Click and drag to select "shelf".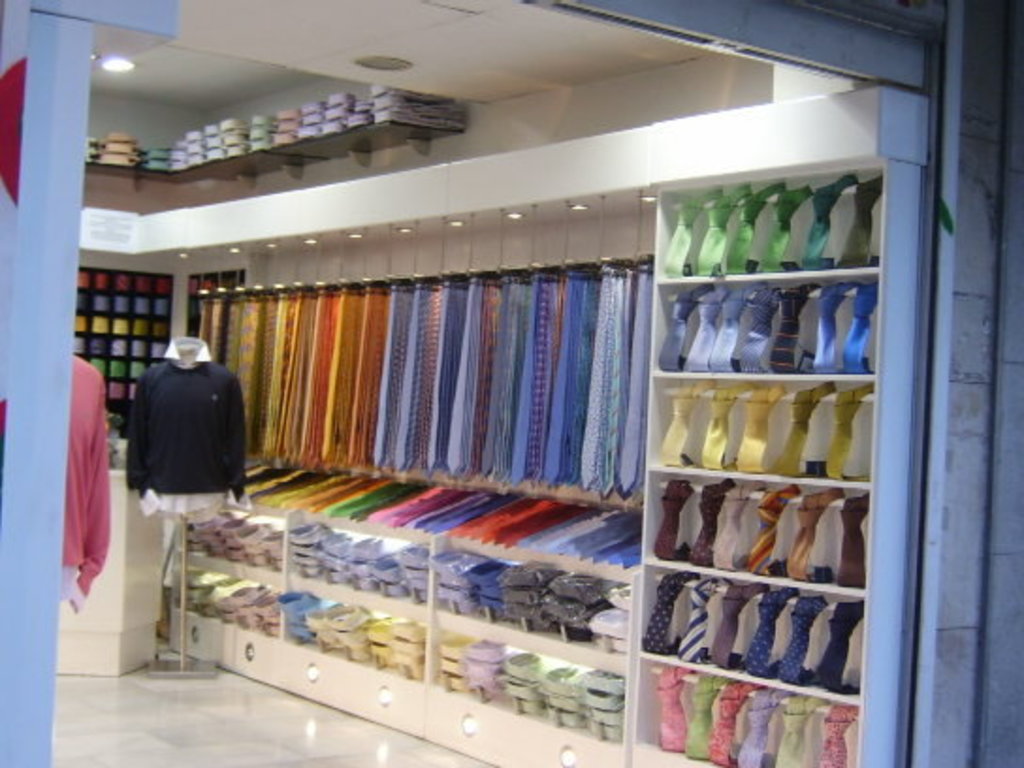
Selection: bbox(277, 582, 420, 676).
